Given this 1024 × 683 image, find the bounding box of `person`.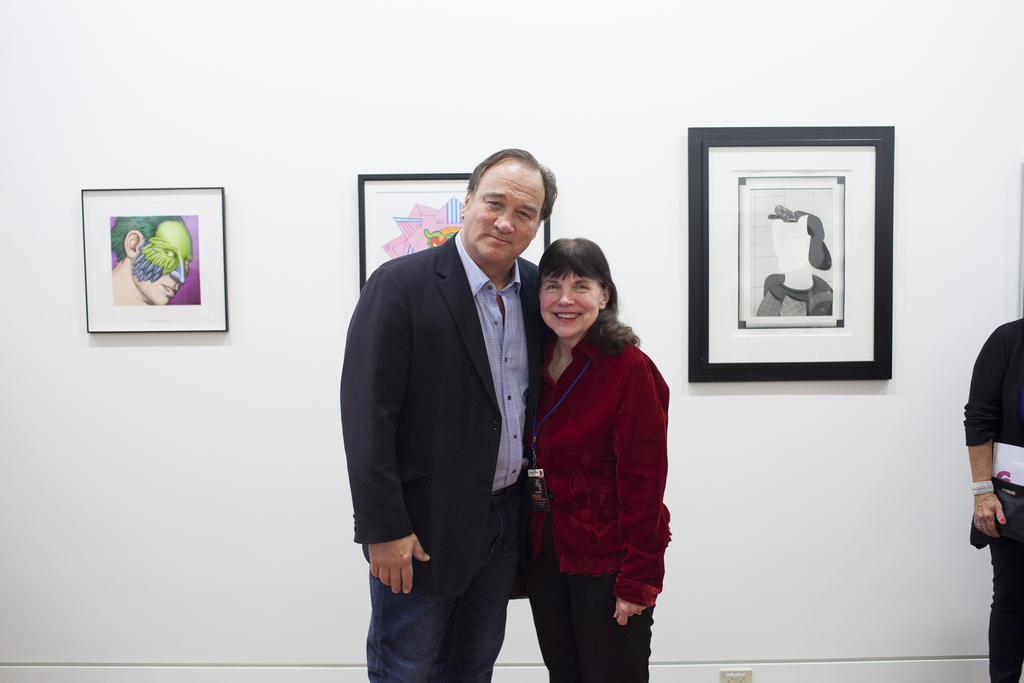
BBox(959, 317, 1023, 682).
